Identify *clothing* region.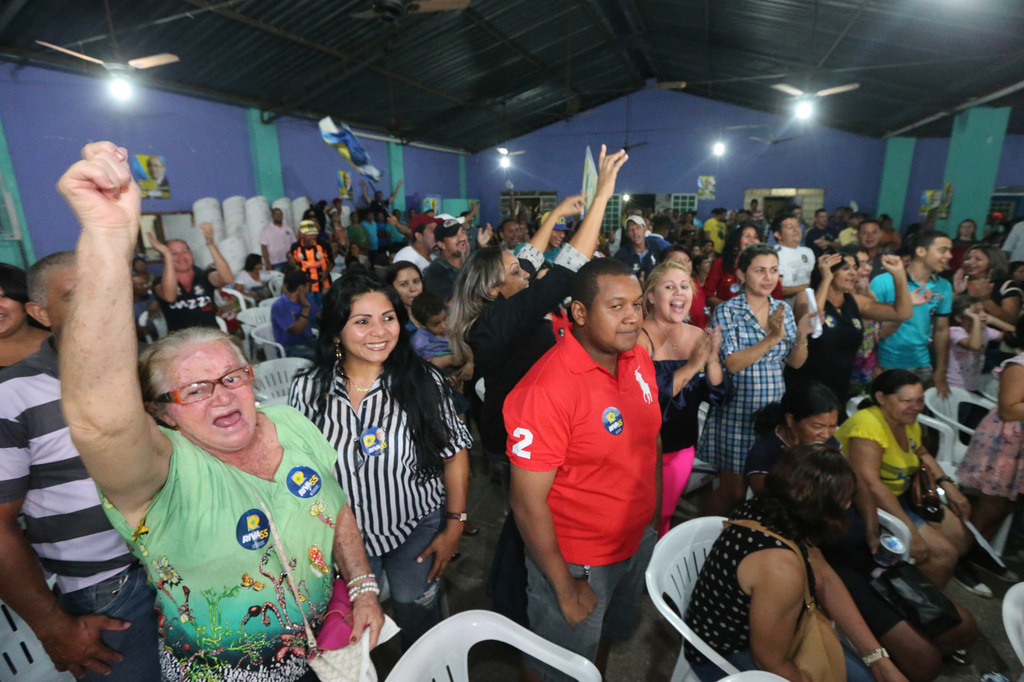
Region: {"left": 838, "top": 235, "right": 897, "bottom": 288}.
